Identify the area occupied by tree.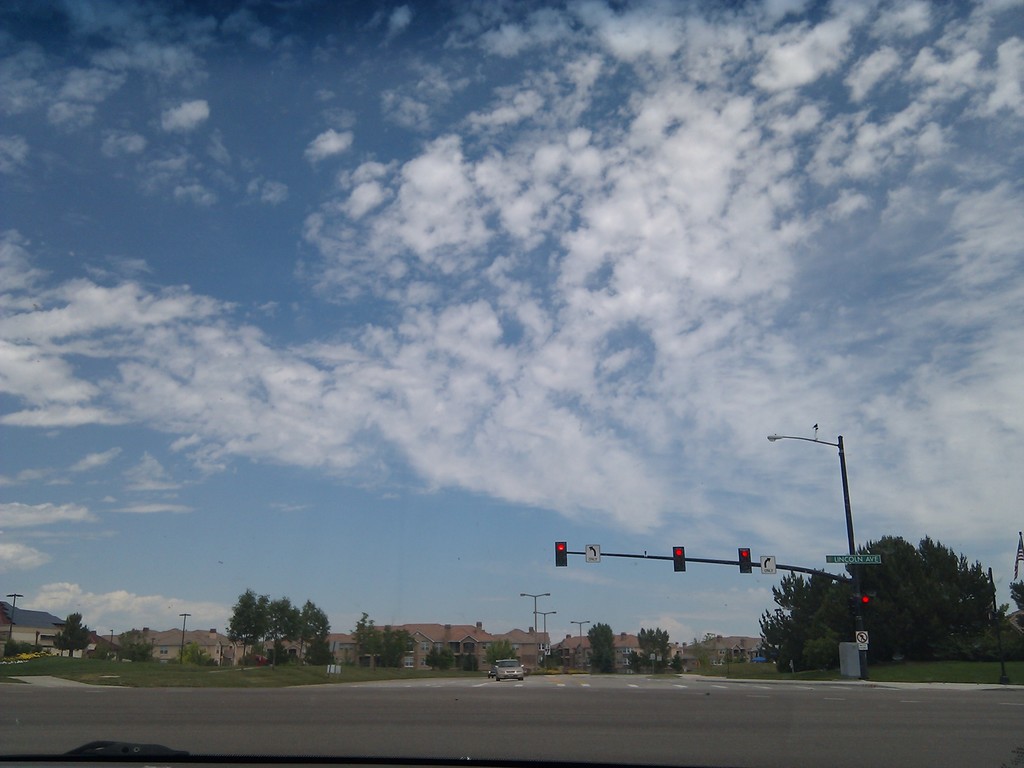
Area: x1=381 y1=621 x2=411 y2=666.
